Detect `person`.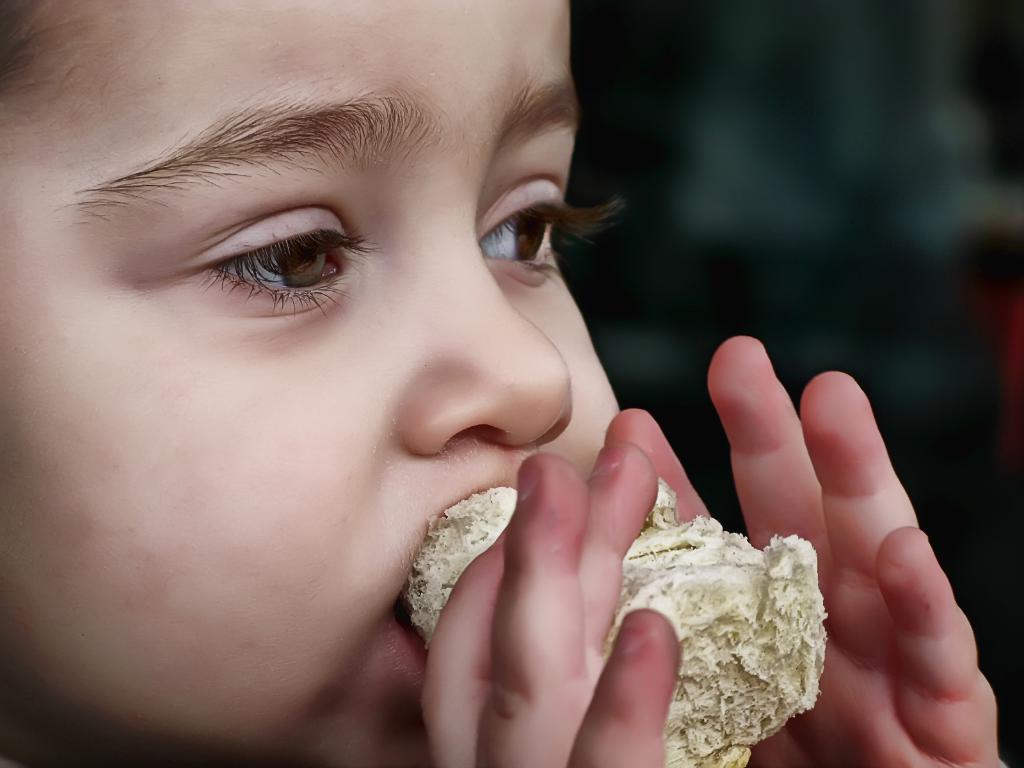
Detected at locate(0, 1, 1010, 767).
